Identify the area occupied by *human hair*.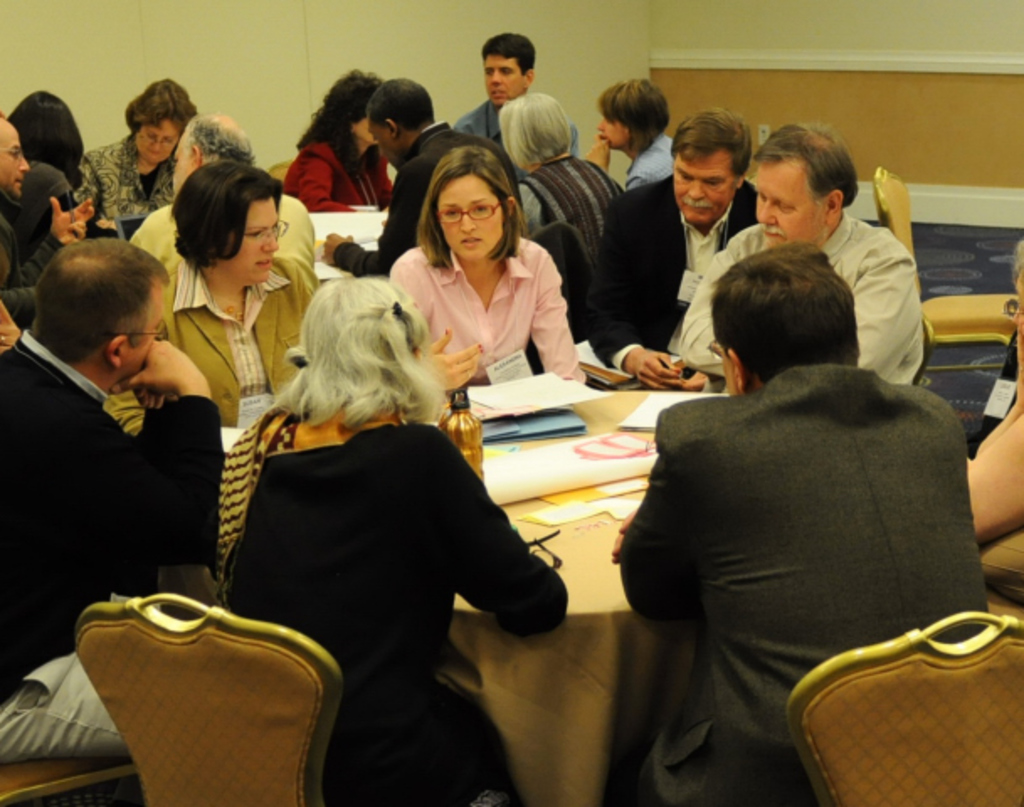
Area: [123,72,197,136].
